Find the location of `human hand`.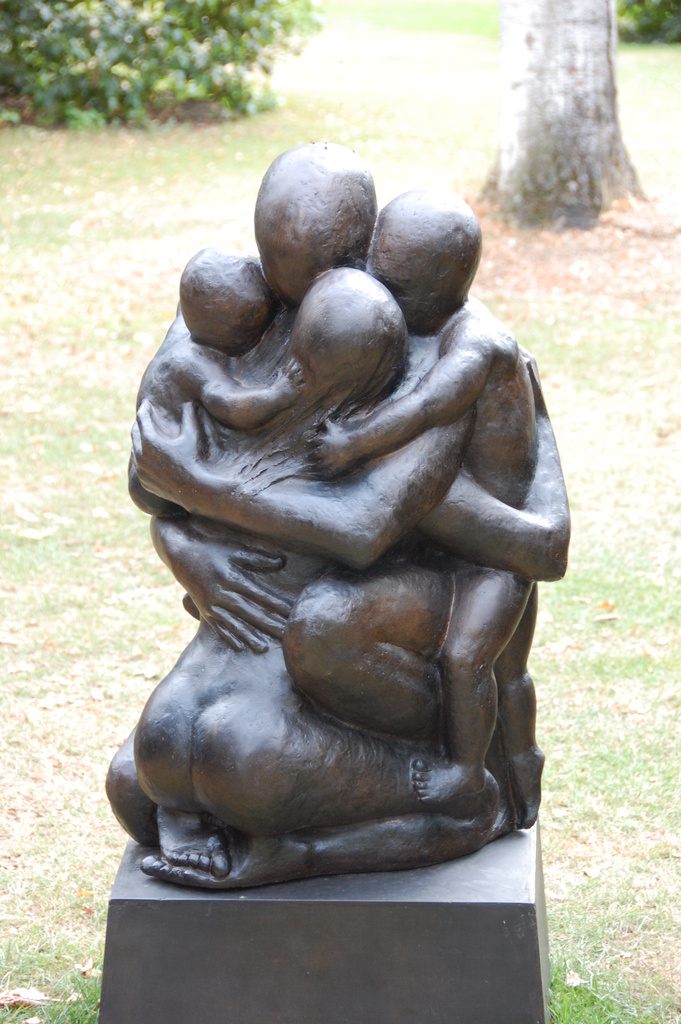
Location: BBox(301, 415, 356, 484).
